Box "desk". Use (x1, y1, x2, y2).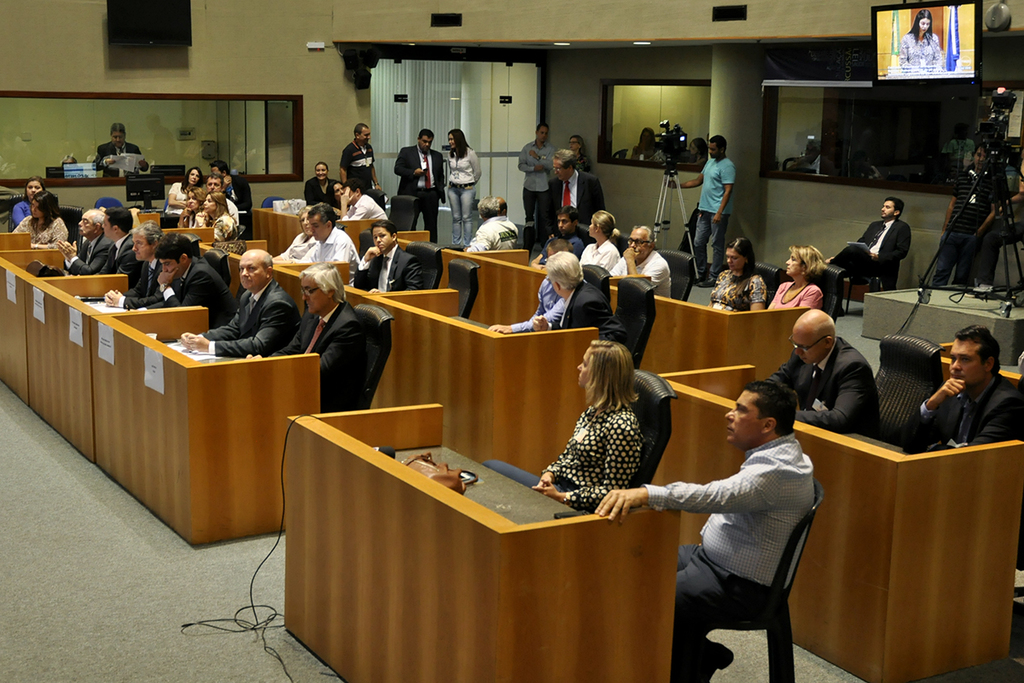
(21, 274, 207, 460).
